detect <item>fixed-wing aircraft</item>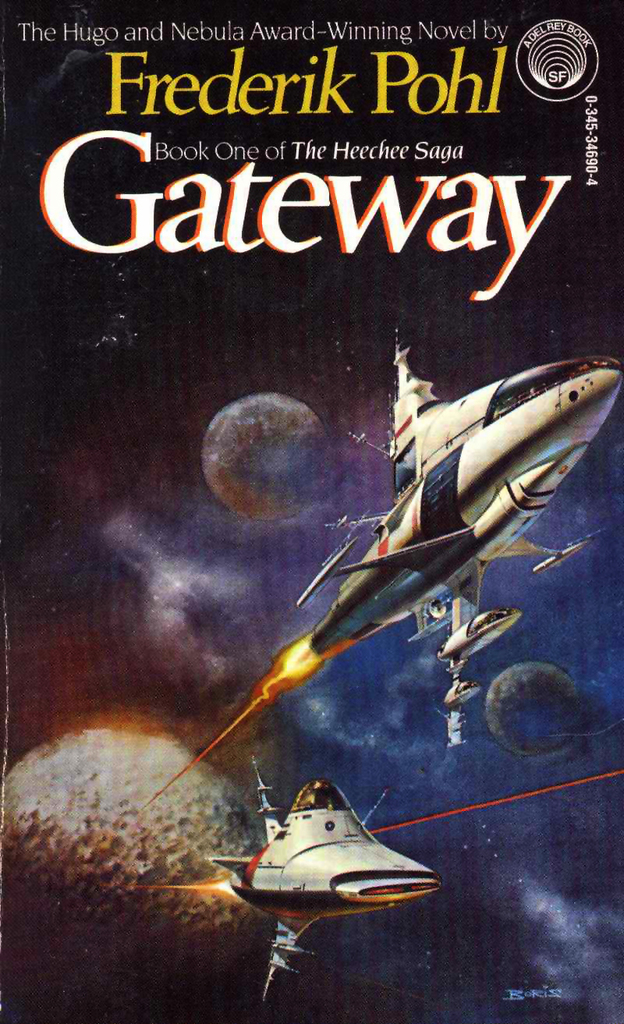
<bbox>181, 770, 427, 1008</bbox>
